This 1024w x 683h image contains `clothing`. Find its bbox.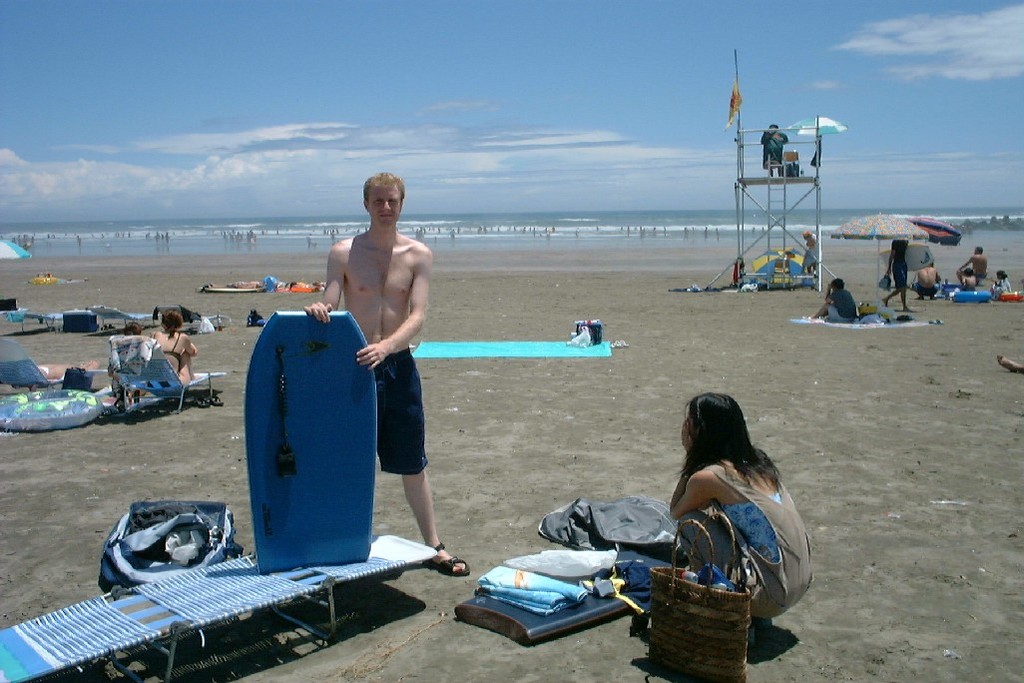
box(761, 128, 787, 171).
